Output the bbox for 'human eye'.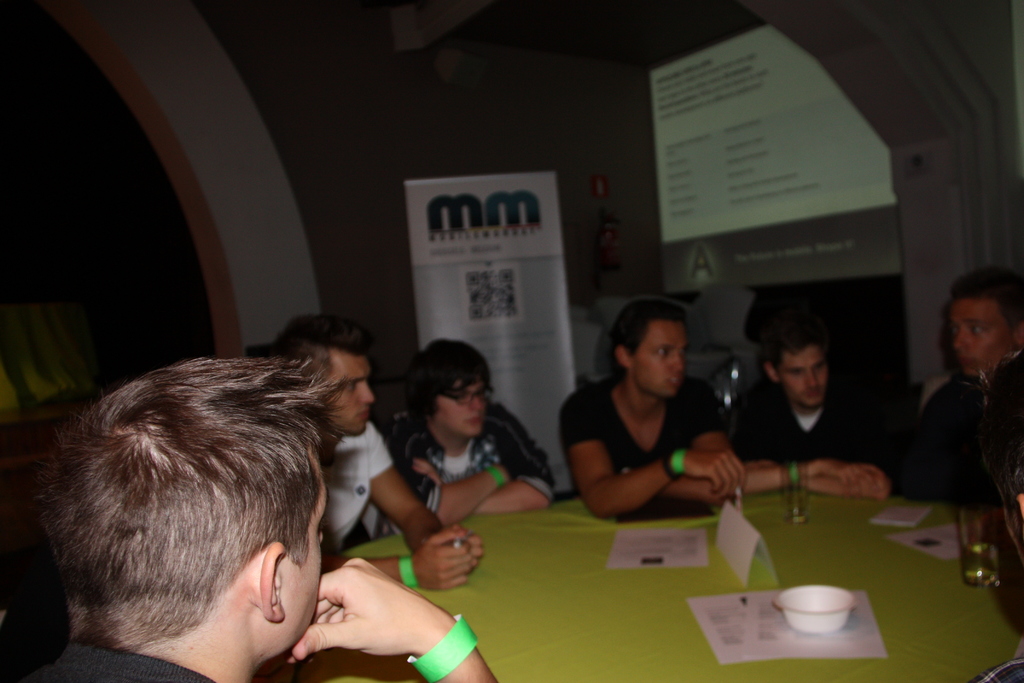
(788,367,799,379).
